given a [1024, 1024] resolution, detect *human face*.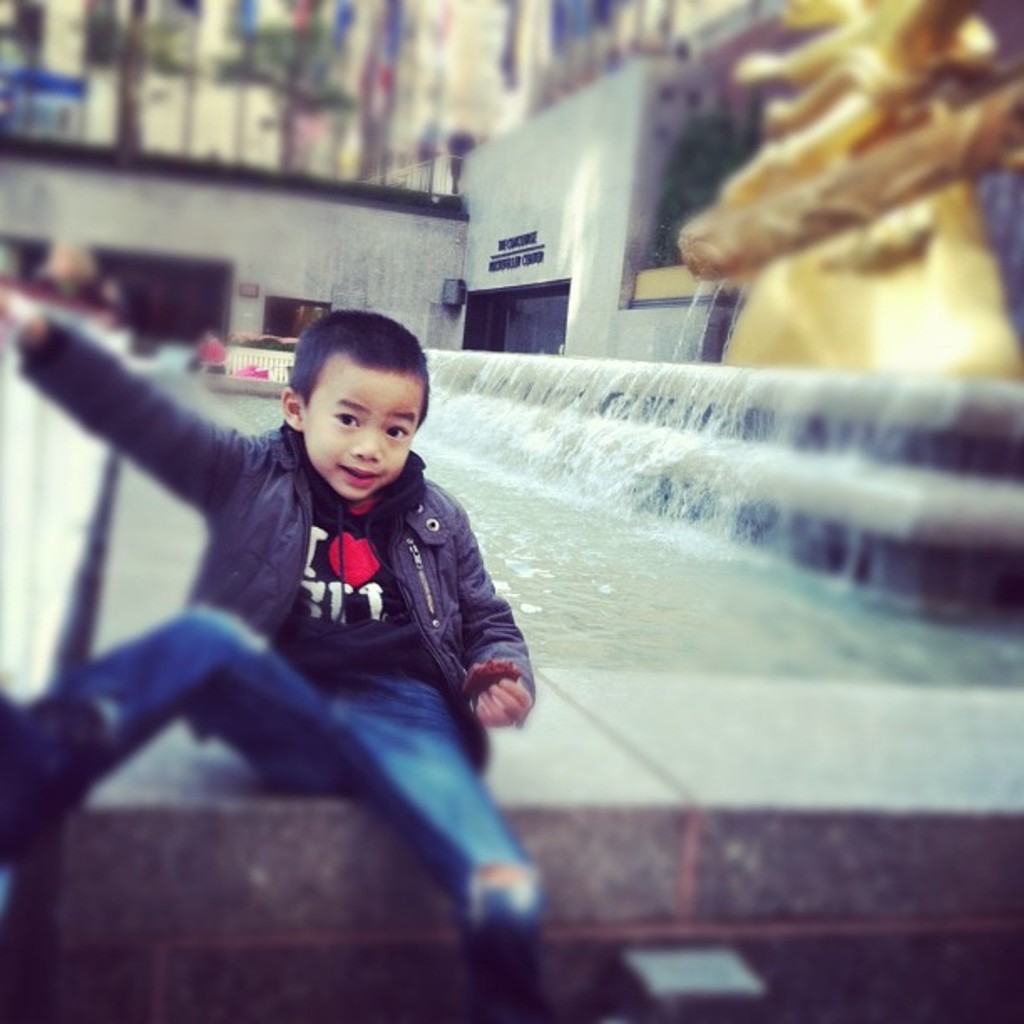
<box>296,351,422,497</box>.
